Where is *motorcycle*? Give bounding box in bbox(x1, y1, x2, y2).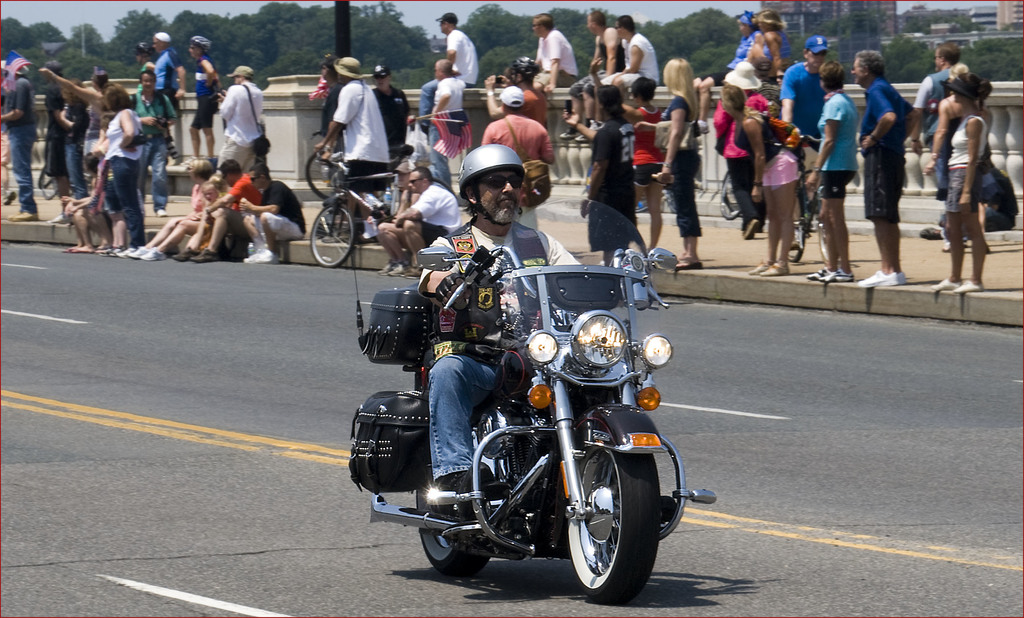
bbox(355, 239, 694, 609).
